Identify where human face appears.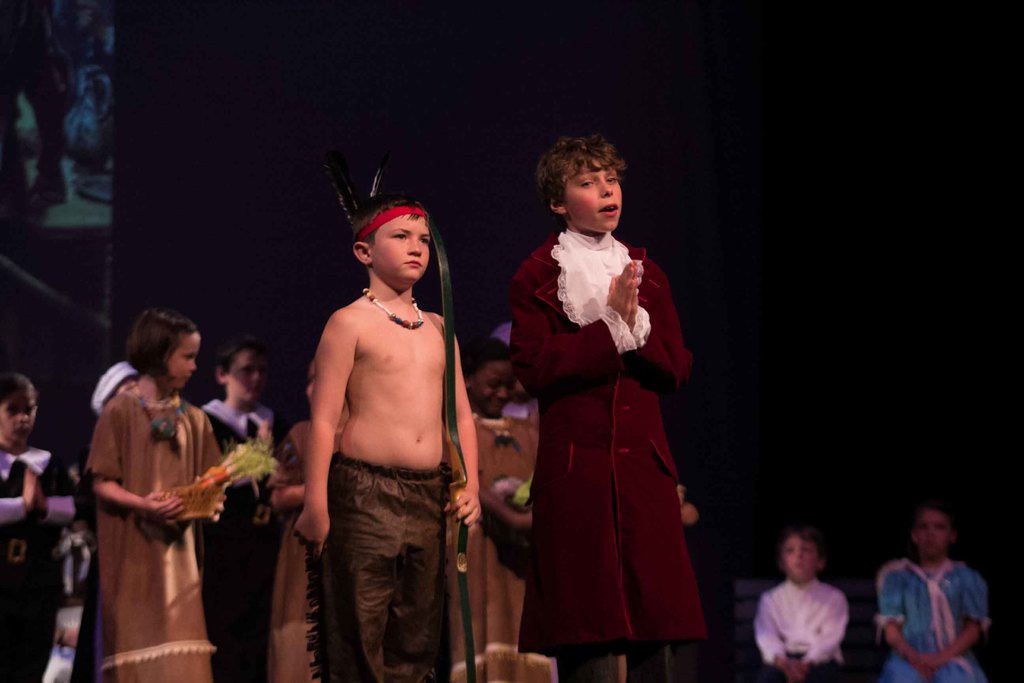
Appears at [x1=483, y1=361, x2=509, y2=408].
